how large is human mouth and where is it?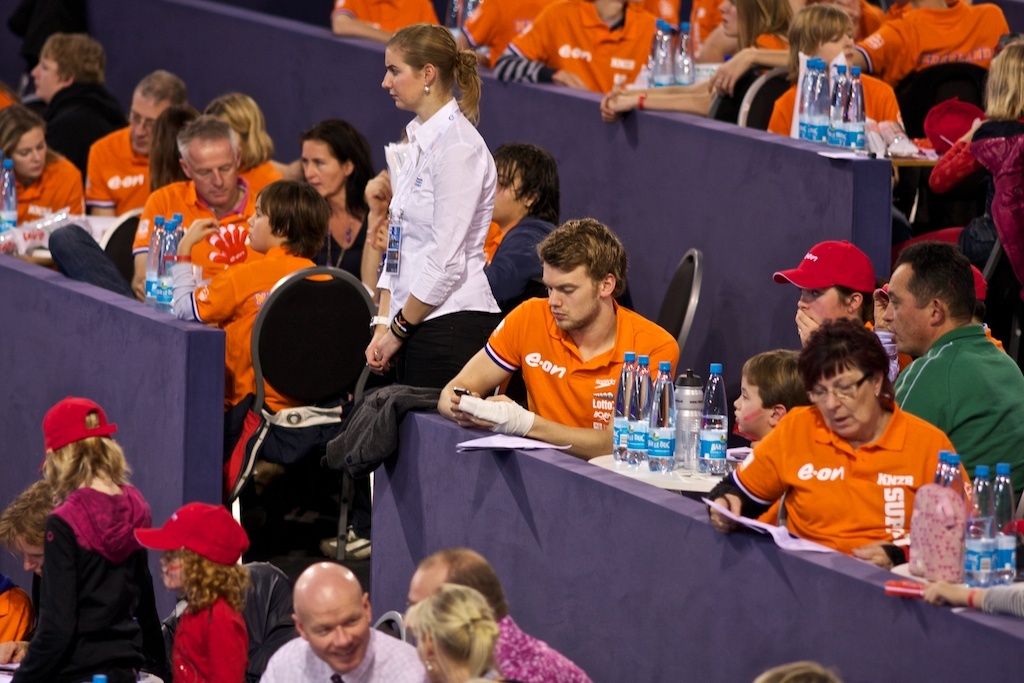
Bounding box: region(545, 309, 566, 320).
